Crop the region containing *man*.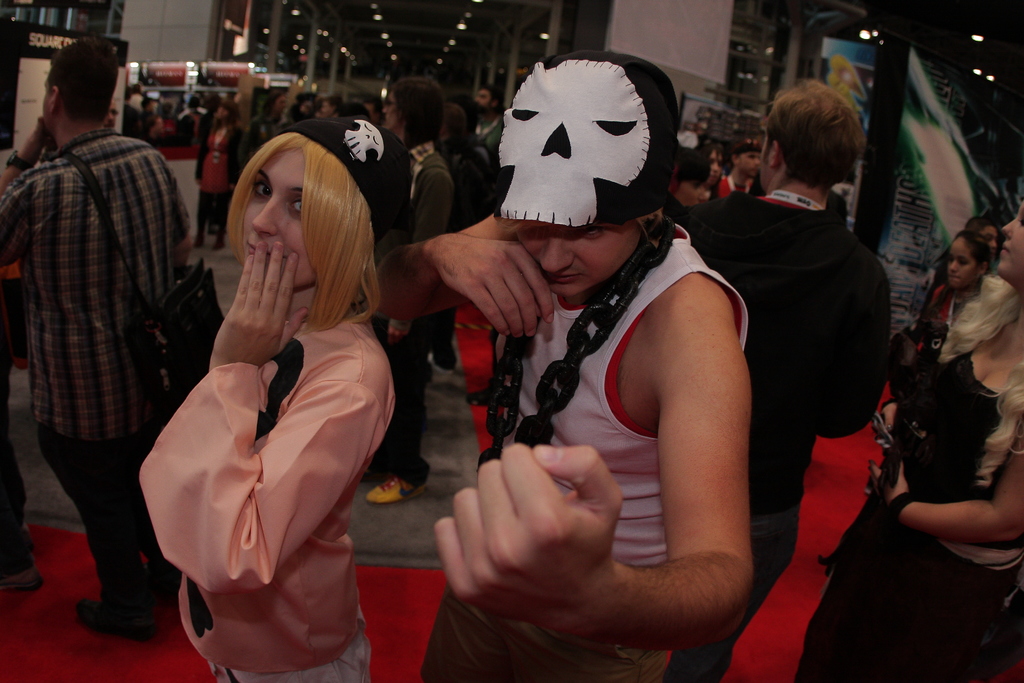
Crop region: [x1=711, y1=140, x2=761, y2=199].
